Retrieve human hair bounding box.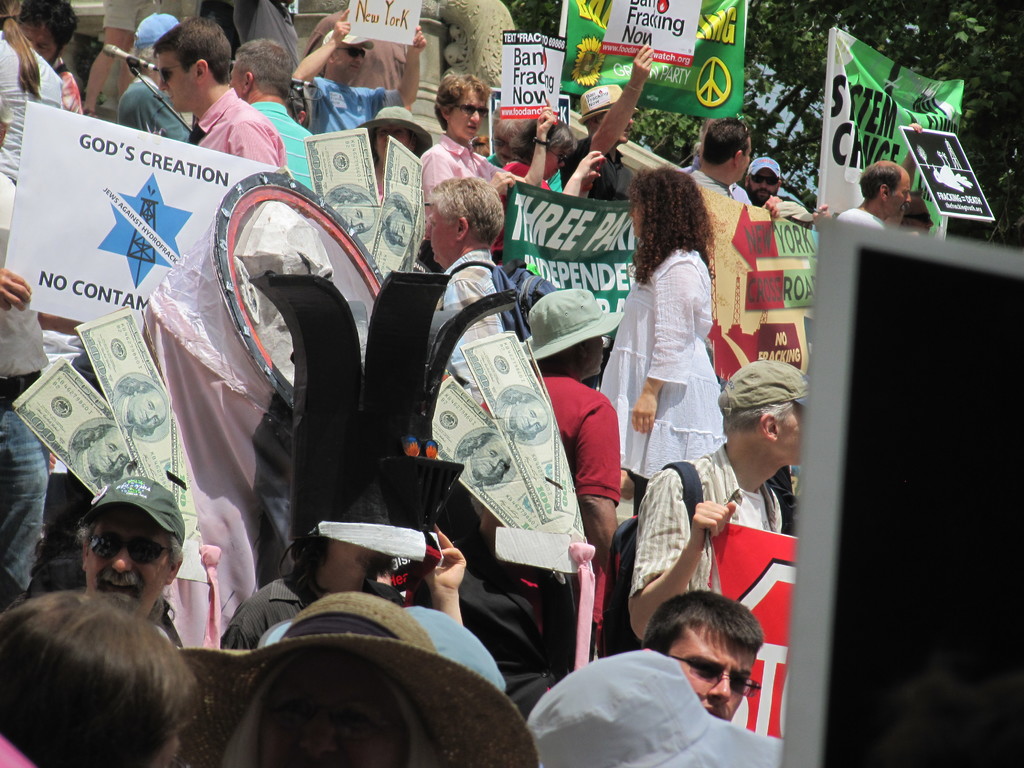
Bounding box: 428/173/506/245.
